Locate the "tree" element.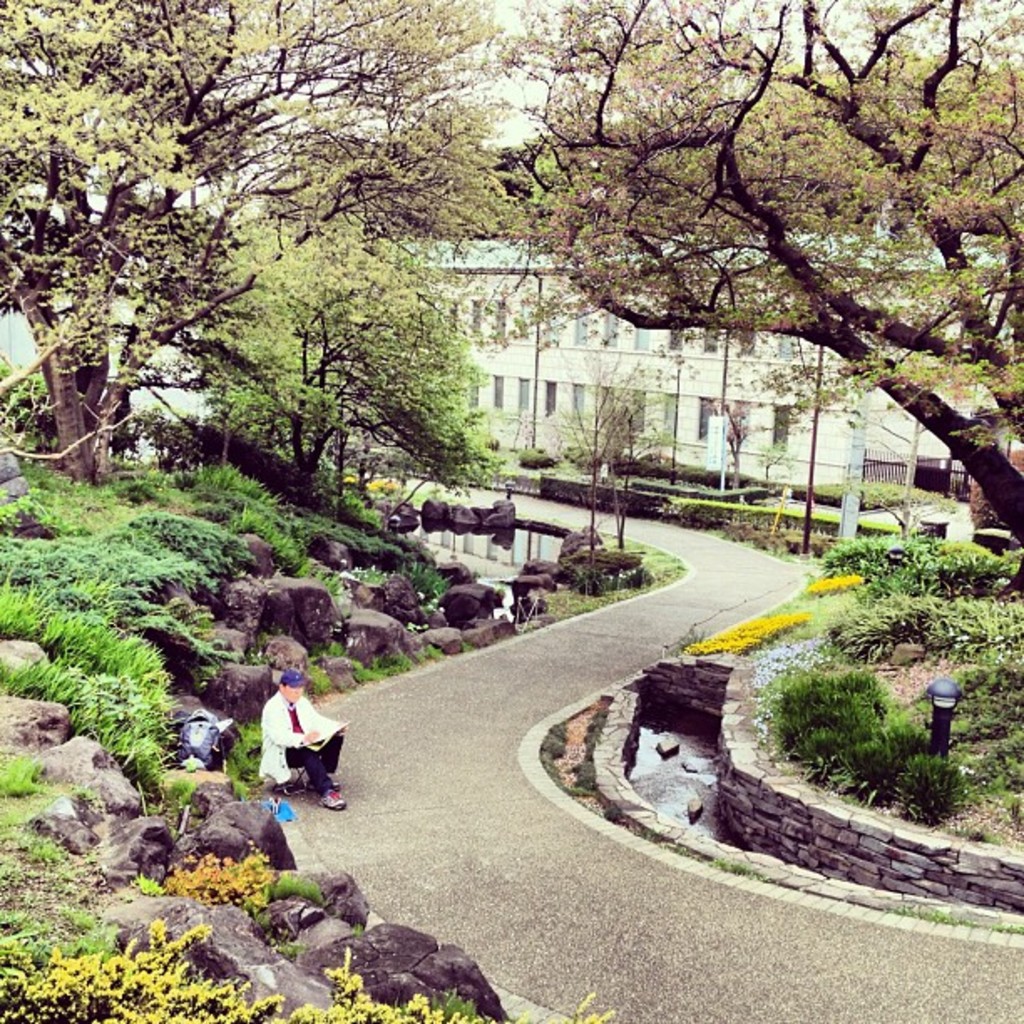
Element bbox: pyautogui.locateOnScreen(171, 211, 509, 529).
